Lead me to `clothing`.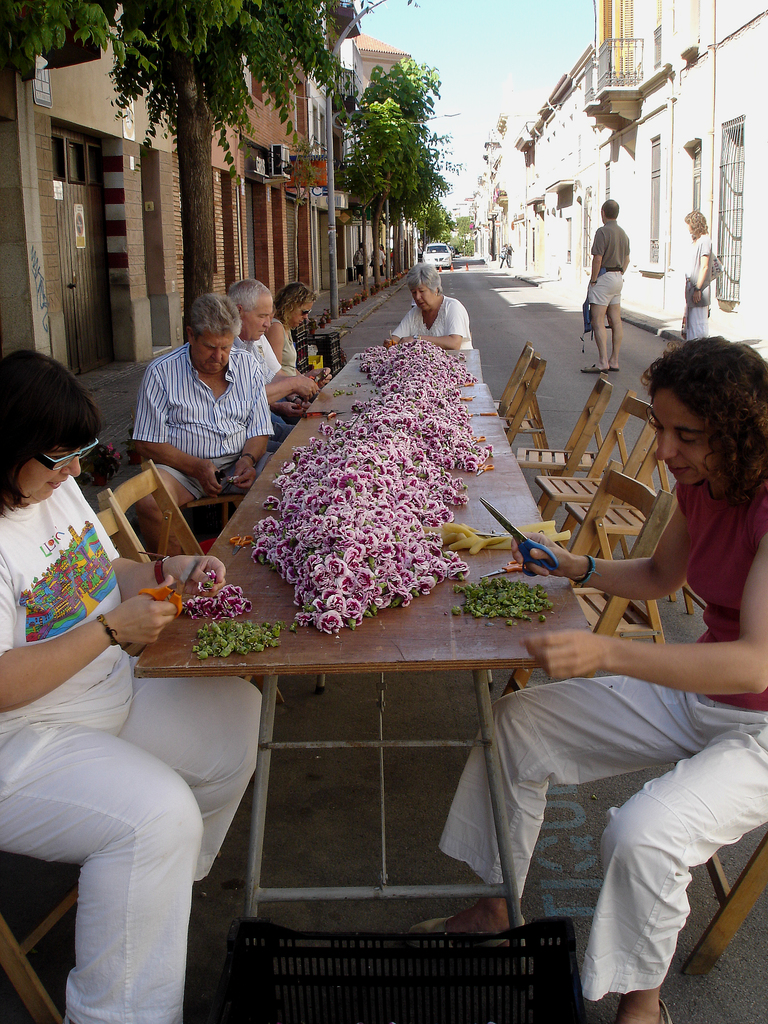
Lead to select_region(273, 316, 303, 378).
